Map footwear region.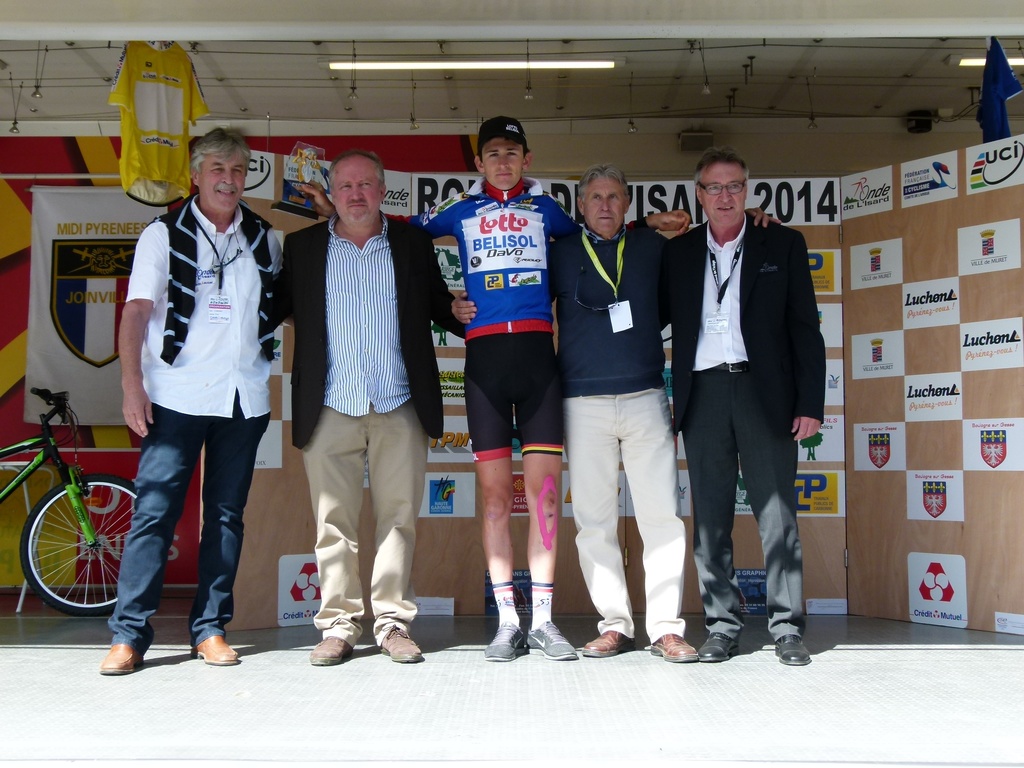
Mapped to <region>372, 622, 422, 663</region>.
